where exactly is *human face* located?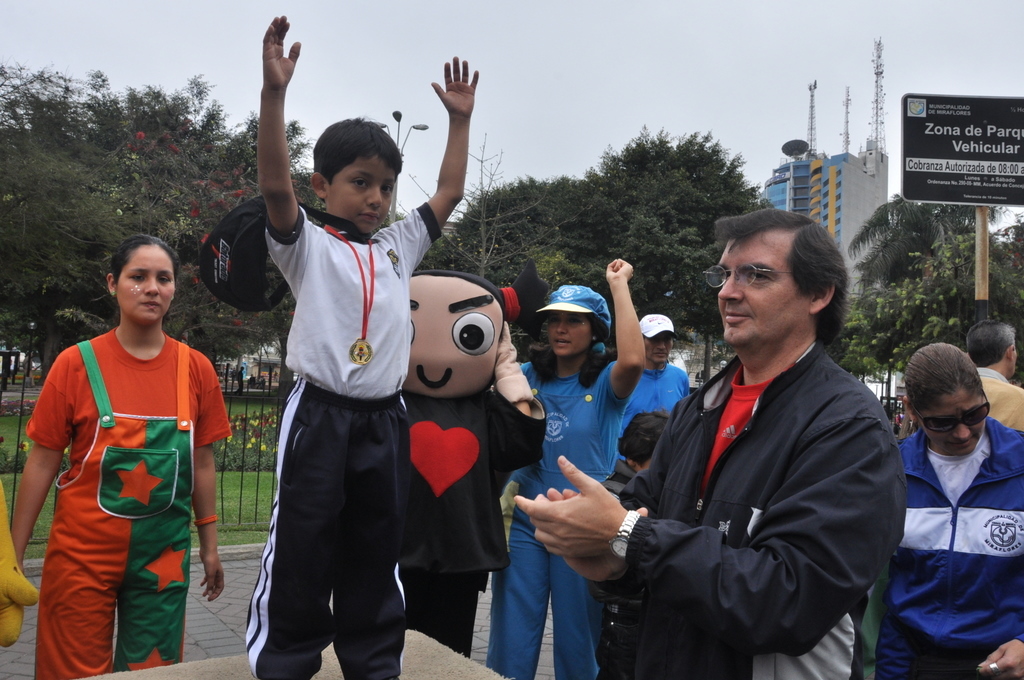
Its bounding box is [left=719, top=230, right=808, bottom=345].
